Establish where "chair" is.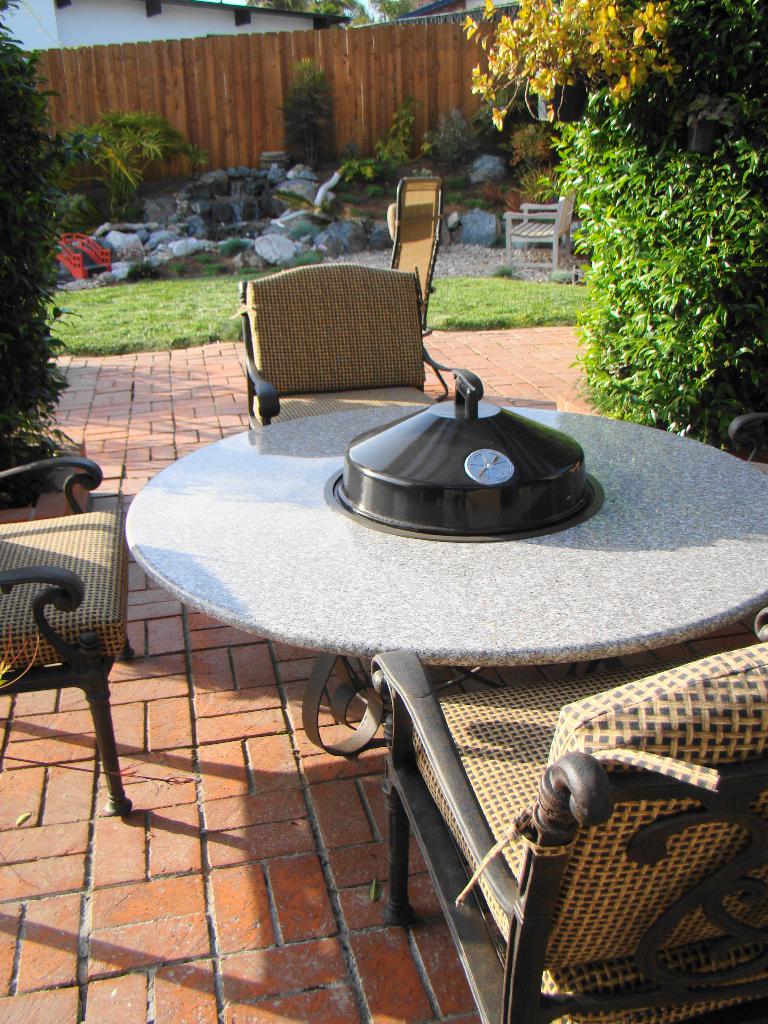
Established at 231/261/463/413.
